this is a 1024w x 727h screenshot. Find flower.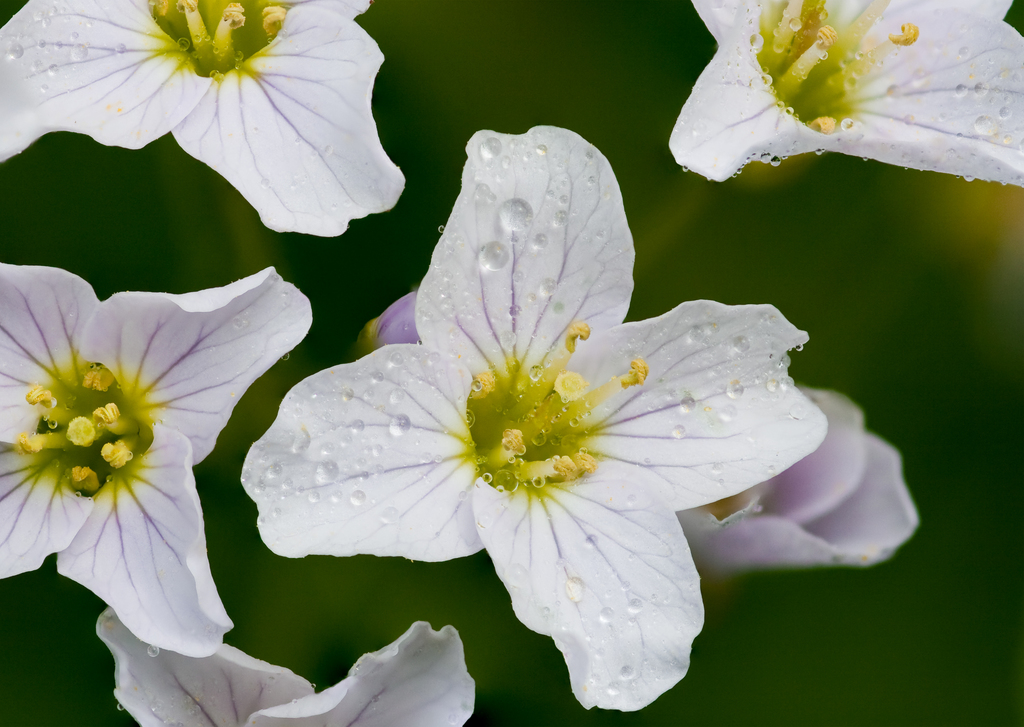
Bounding box: [89,605,476,726].
